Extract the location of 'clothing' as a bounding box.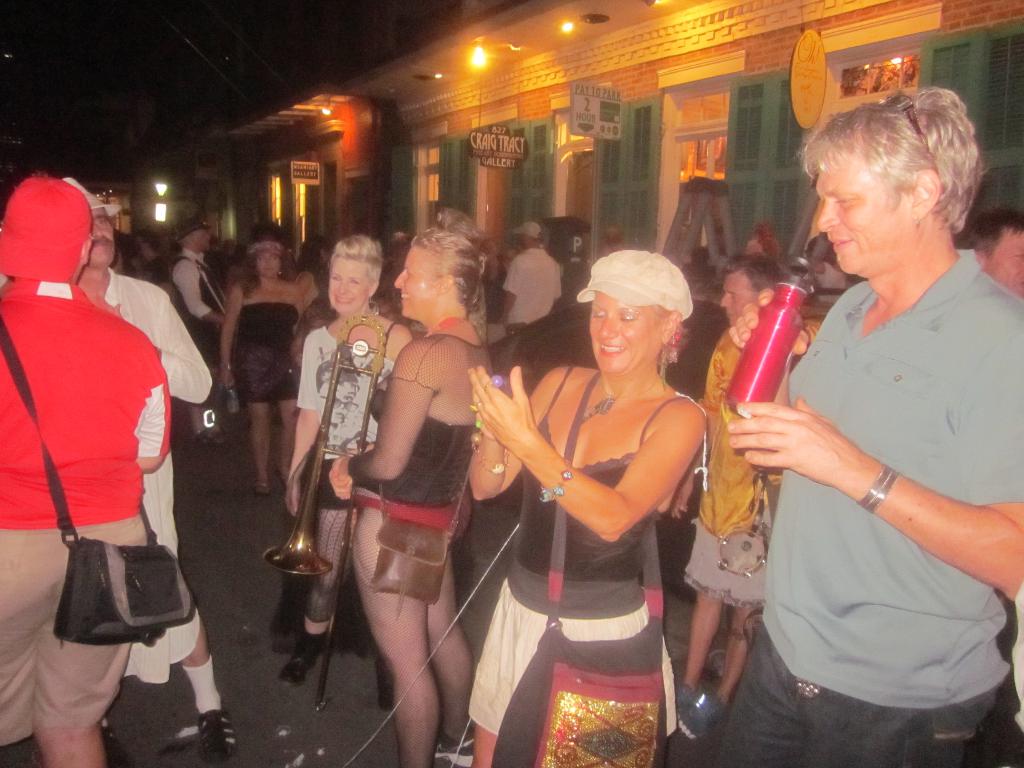
<box>356,381,479,529</box>.
